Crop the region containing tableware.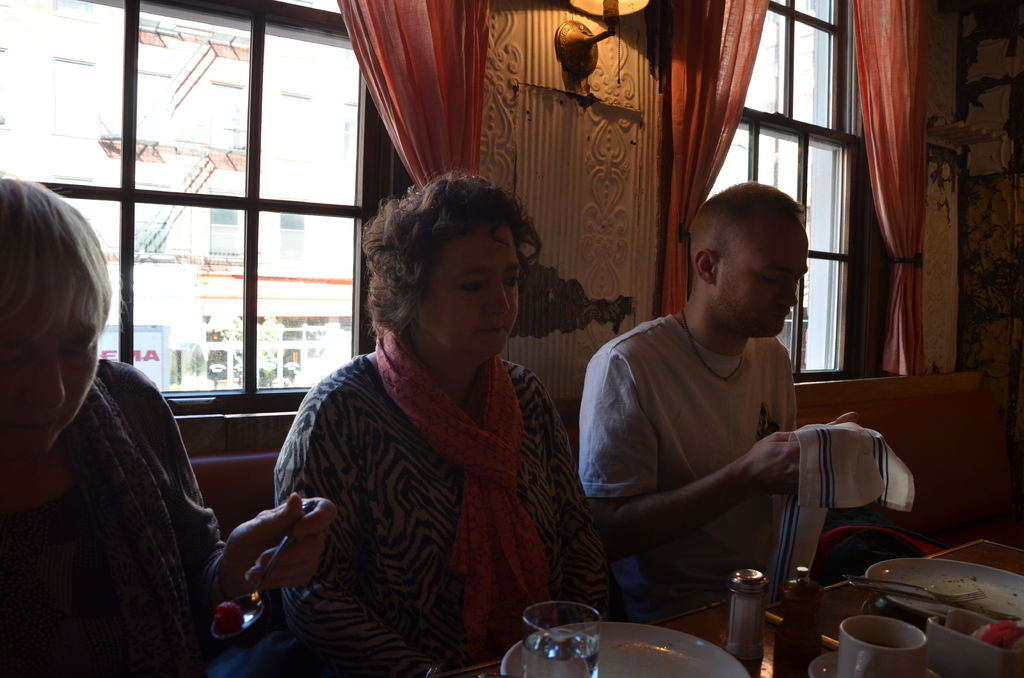
Crop region: rect(810, 651, 948, 677).
